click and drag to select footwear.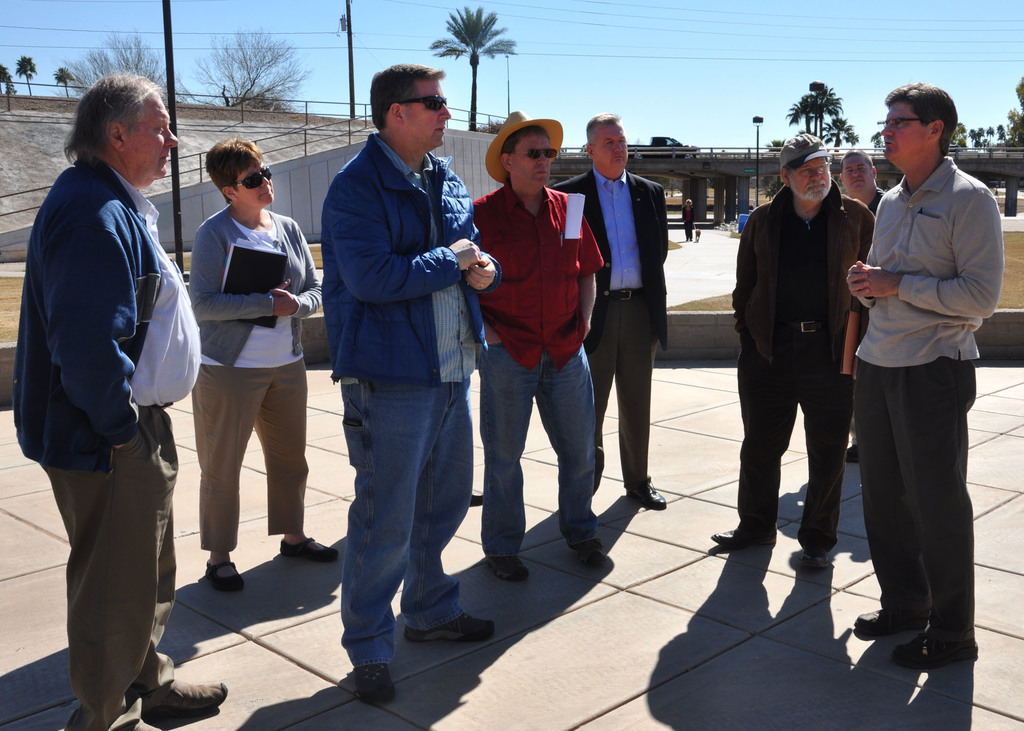
Selection: [left=905, top=630, right=977, bottom=664].
